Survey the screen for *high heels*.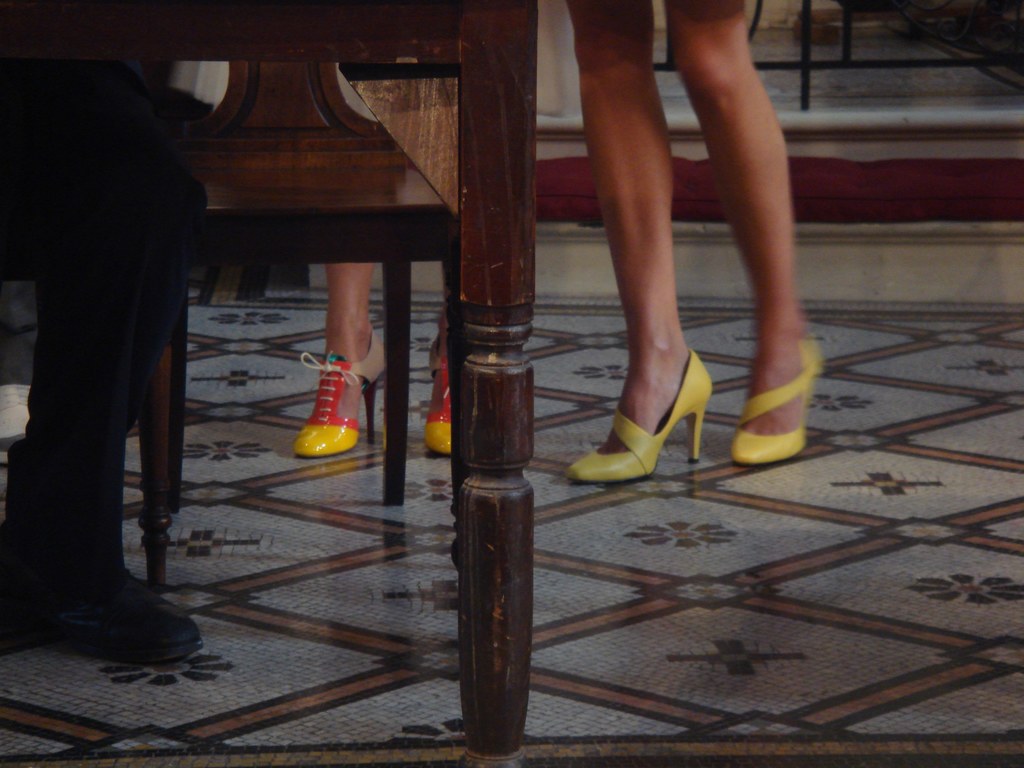
Survey found: (292, 331, 387, 460).
